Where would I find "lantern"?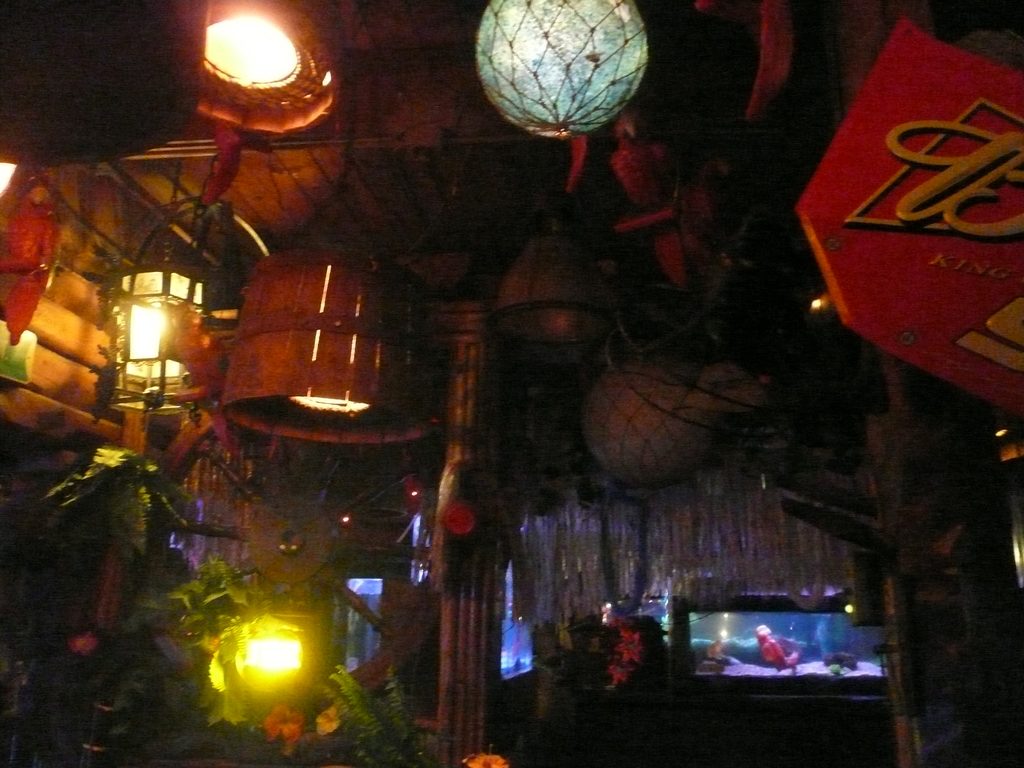
At (579, 362, 710, 484).
